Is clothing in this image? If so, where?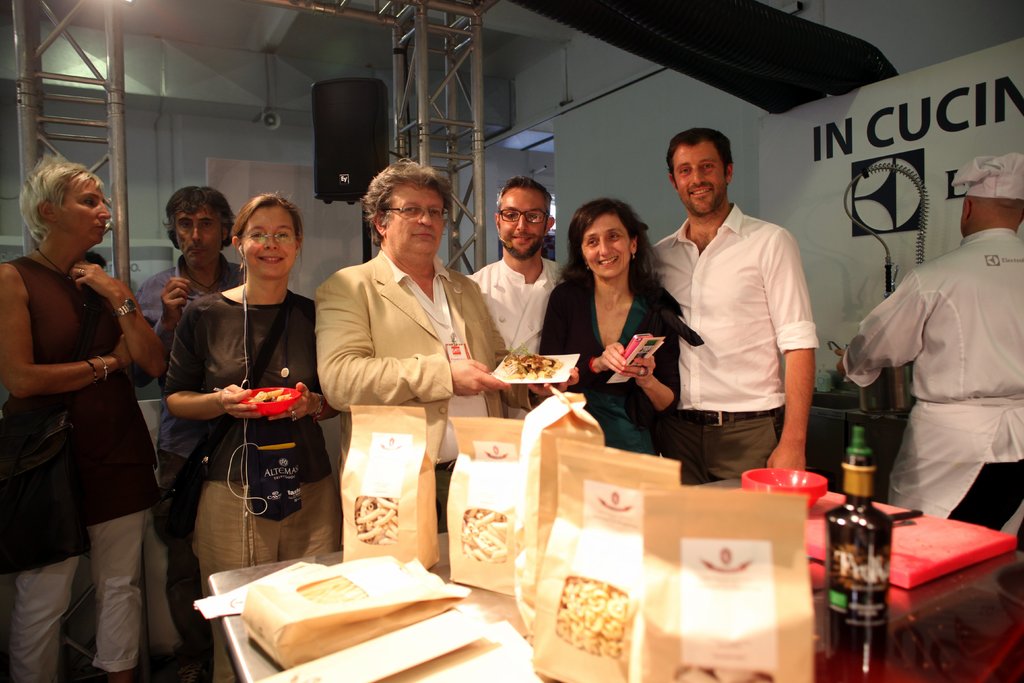
Yes, at bbox(3, 245, 160, 682).
